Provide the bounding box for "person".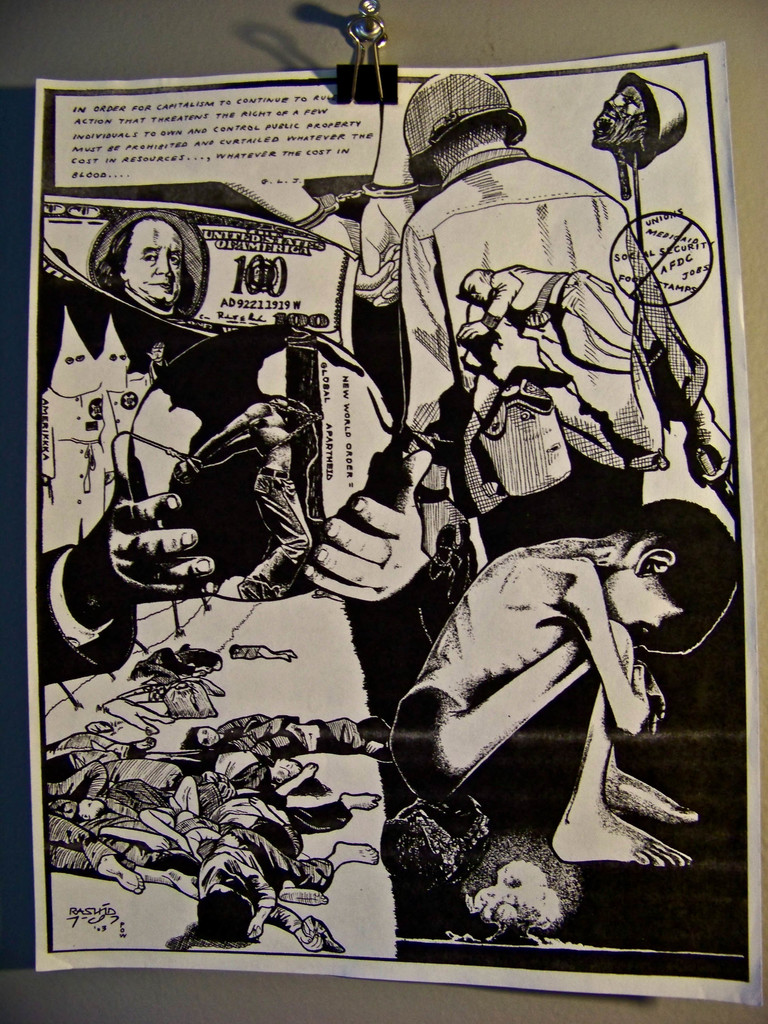
Rect(40, 272, 423, 966).
